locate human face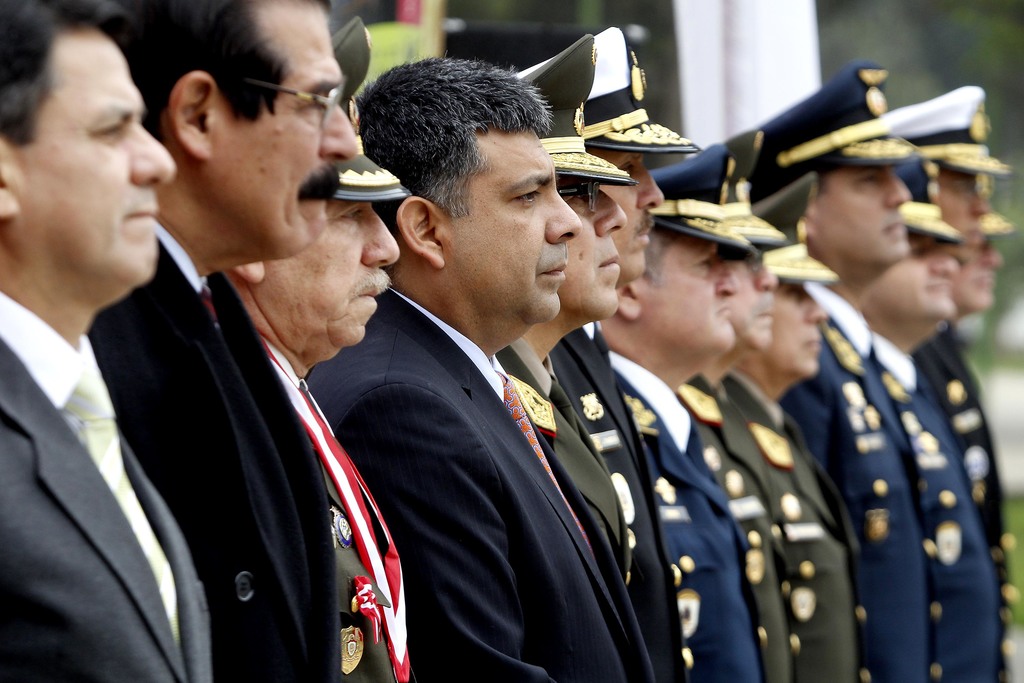
detection(597, 149, 662, 286)
